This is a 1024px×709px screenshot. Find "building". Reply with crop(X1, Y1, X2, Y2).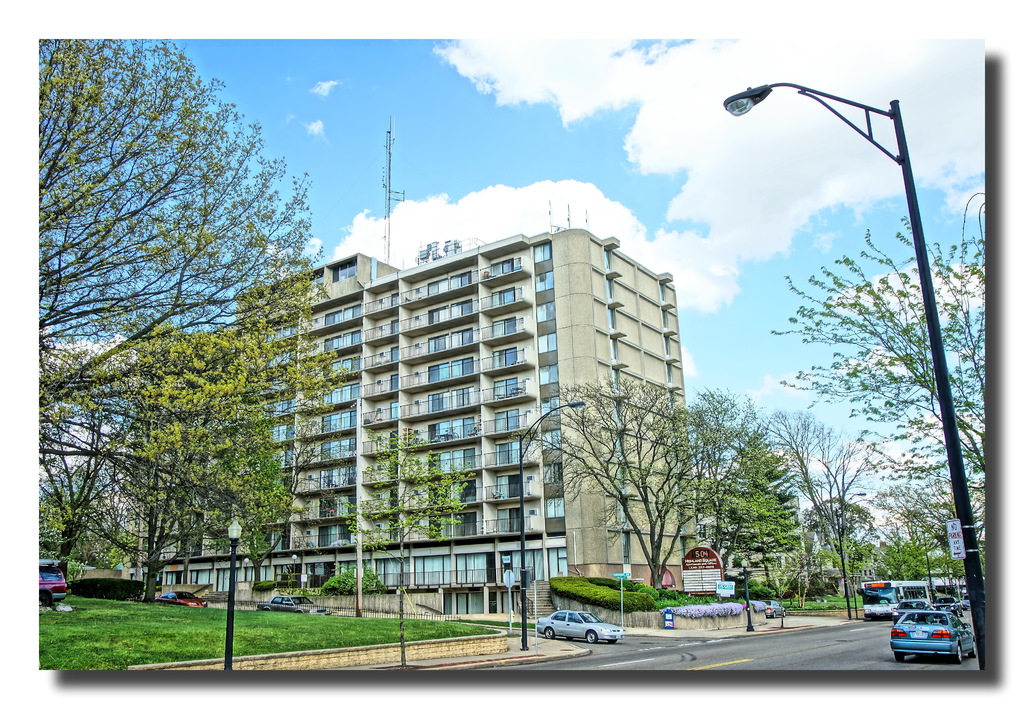
crop(122, 240, 698, 613).
